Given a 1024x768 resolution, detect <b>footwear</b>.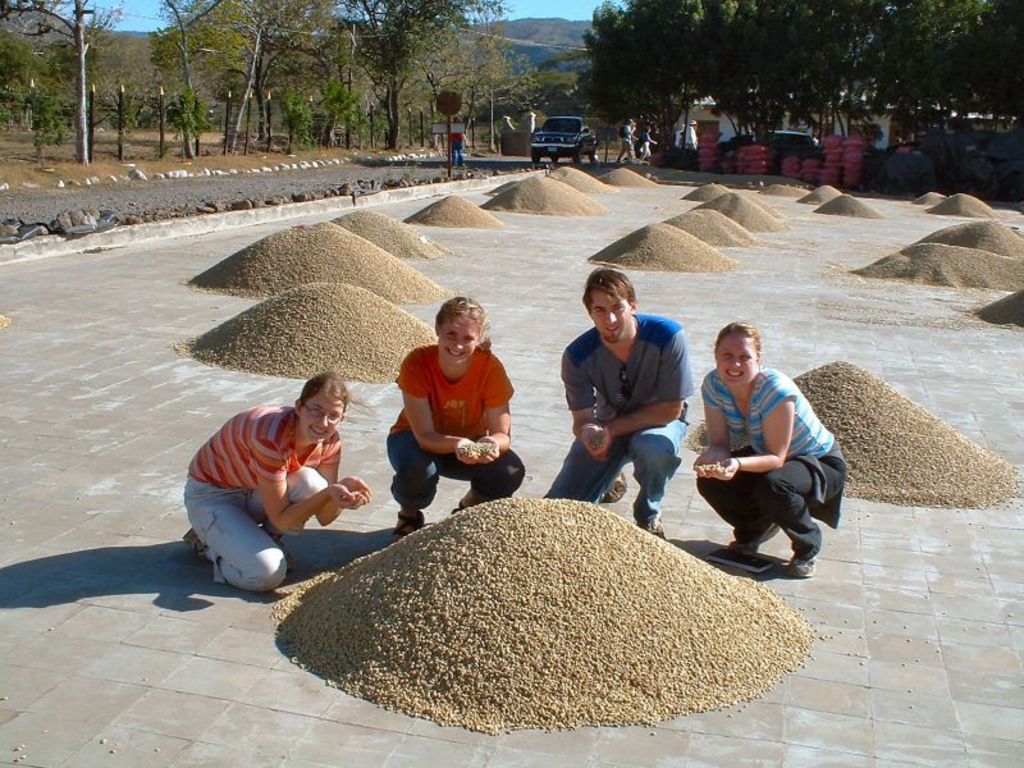
637,516,664,536.
